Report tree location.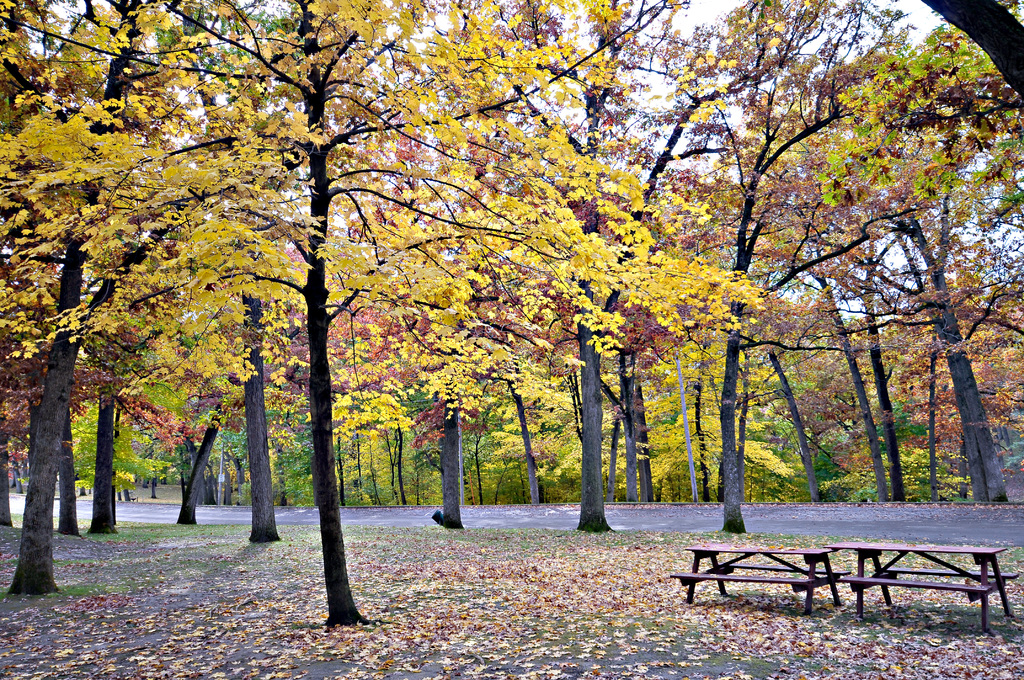
Report: box(168, 36, 302, 546).
